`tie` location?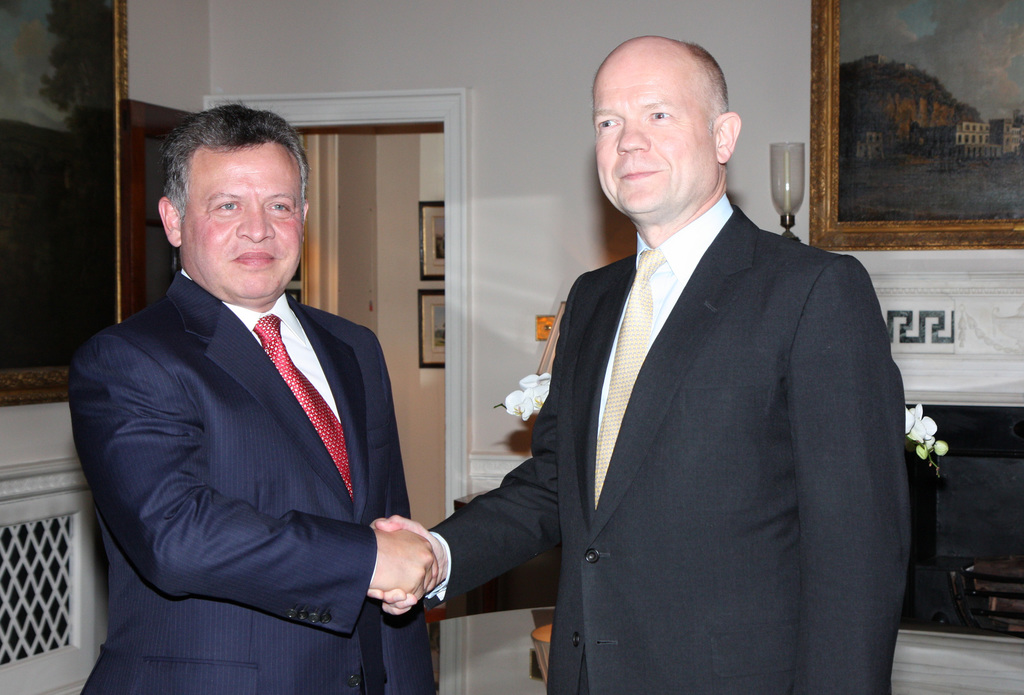
(253,314,355,506)
